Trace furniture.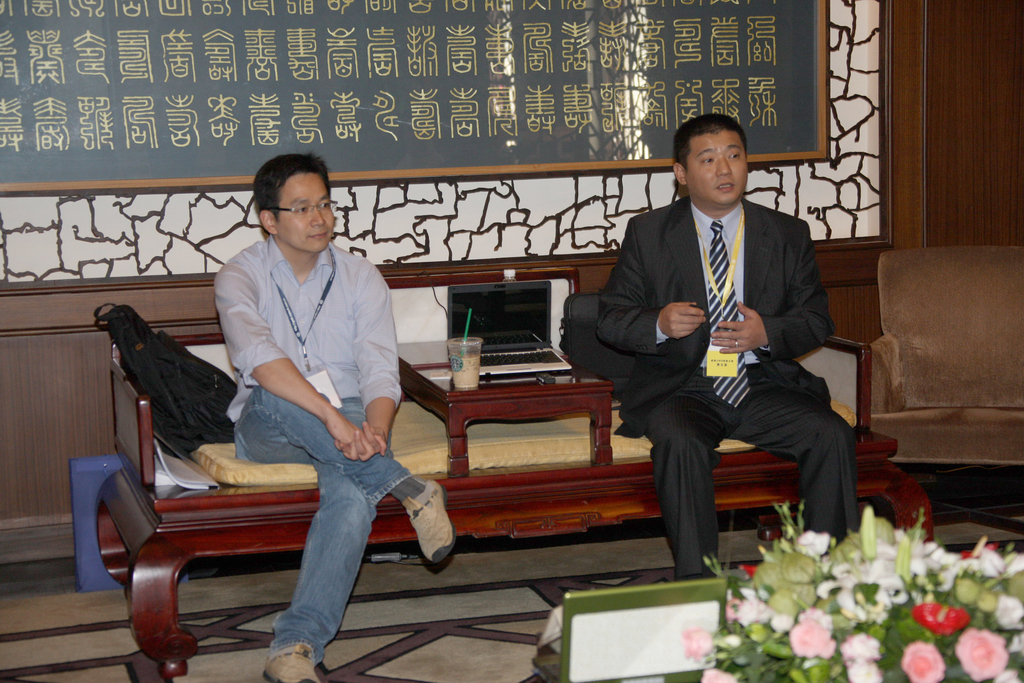
Traced to 868 242 1023 470.
